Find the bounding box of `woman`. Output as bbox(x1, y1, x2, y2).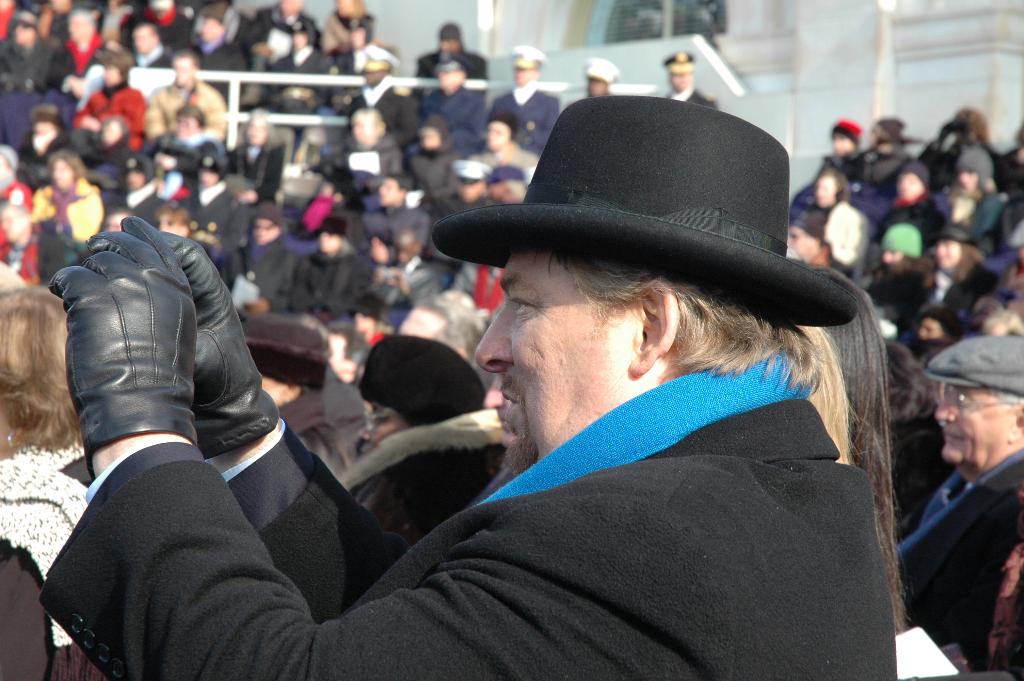
bbox(943, 149, 1005, 265).
